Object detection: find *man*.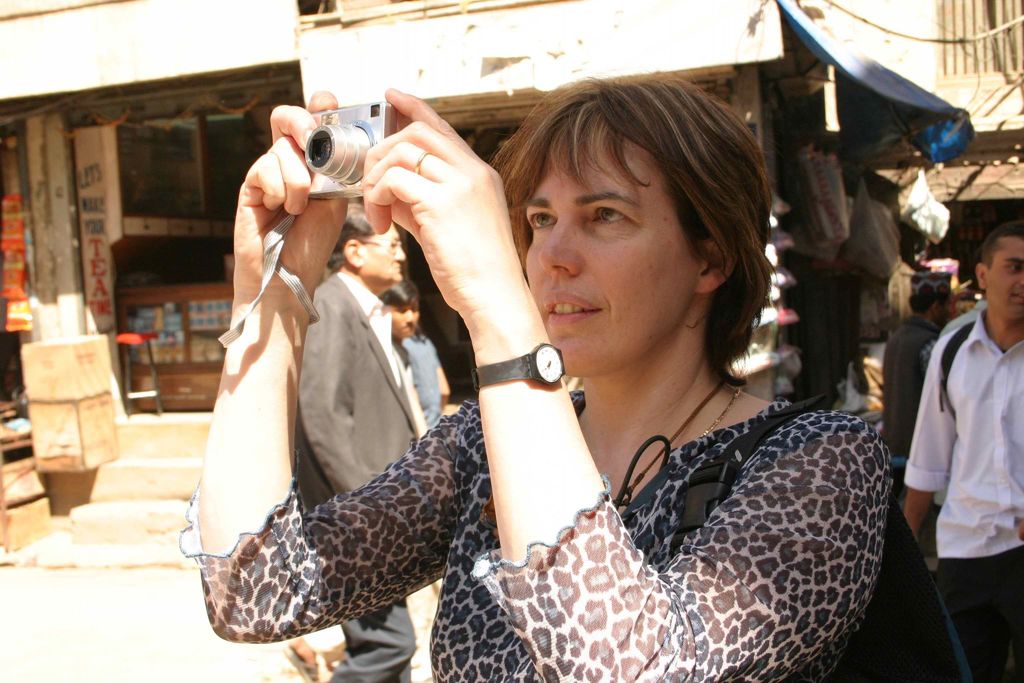
[left=370, top=273, right=429, bottom=438].
